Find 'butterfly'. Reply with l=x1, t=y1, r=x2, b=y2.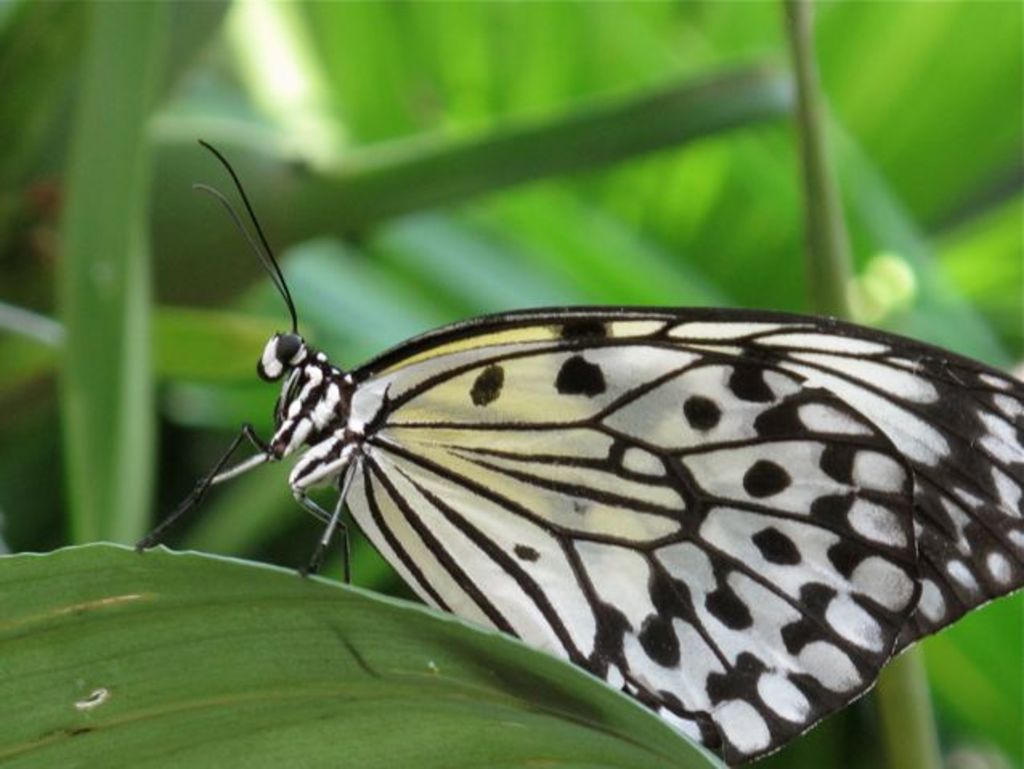
l=161, t=146, r=997, b=740.
